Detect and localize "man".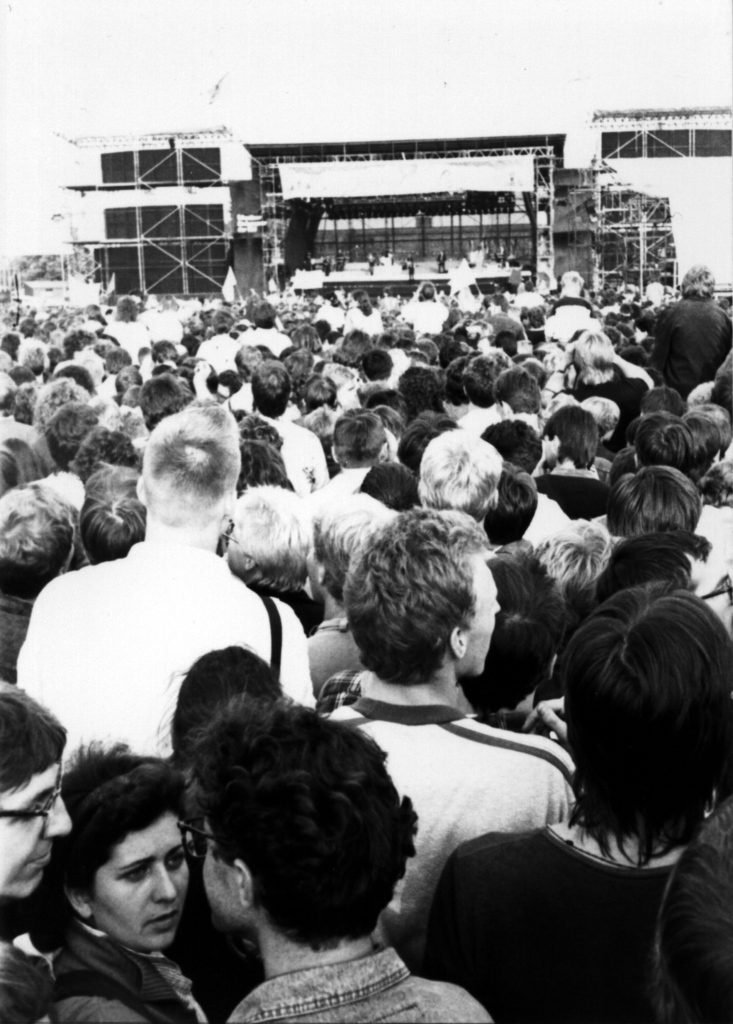
Localized at <box>460,551,578,734</box>.
